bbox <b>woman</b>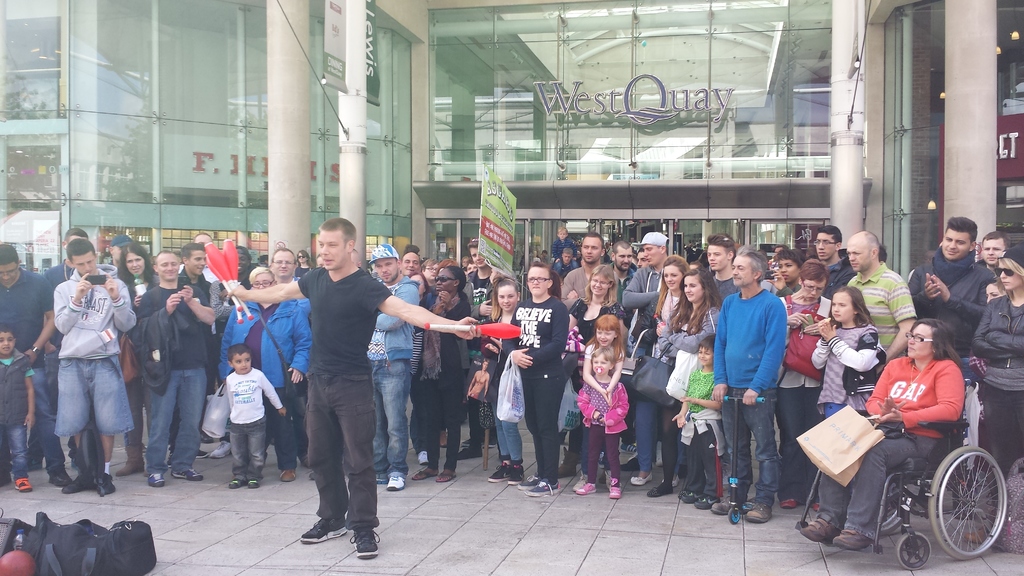
box=[116, 244, 159, 476]
